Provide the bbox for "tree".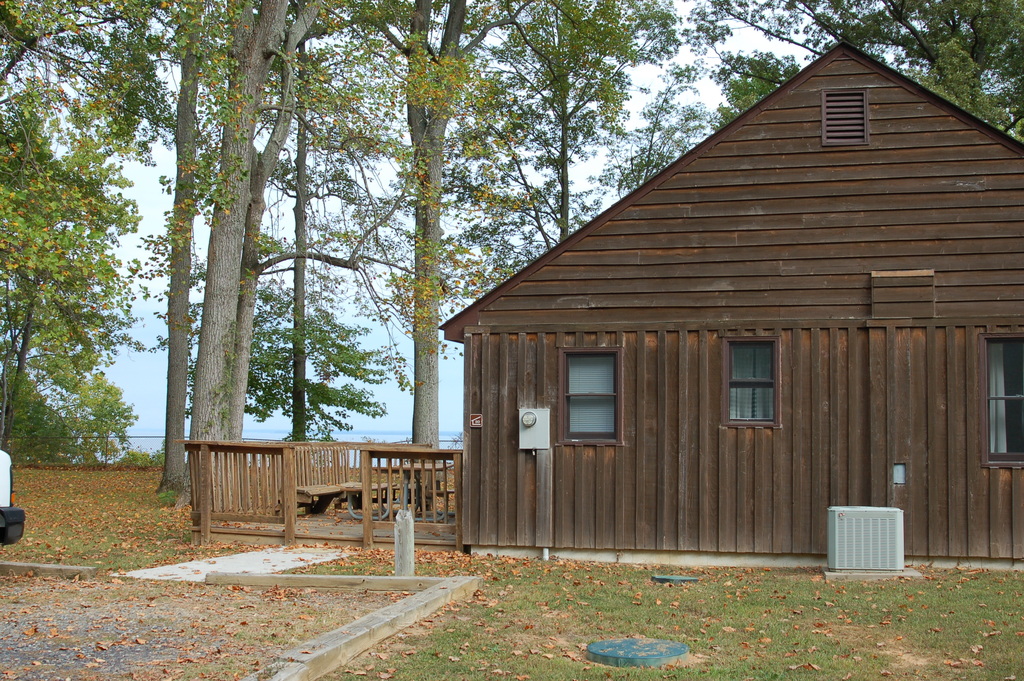
x1=675, y1=0, x2=1023, y2=137.
